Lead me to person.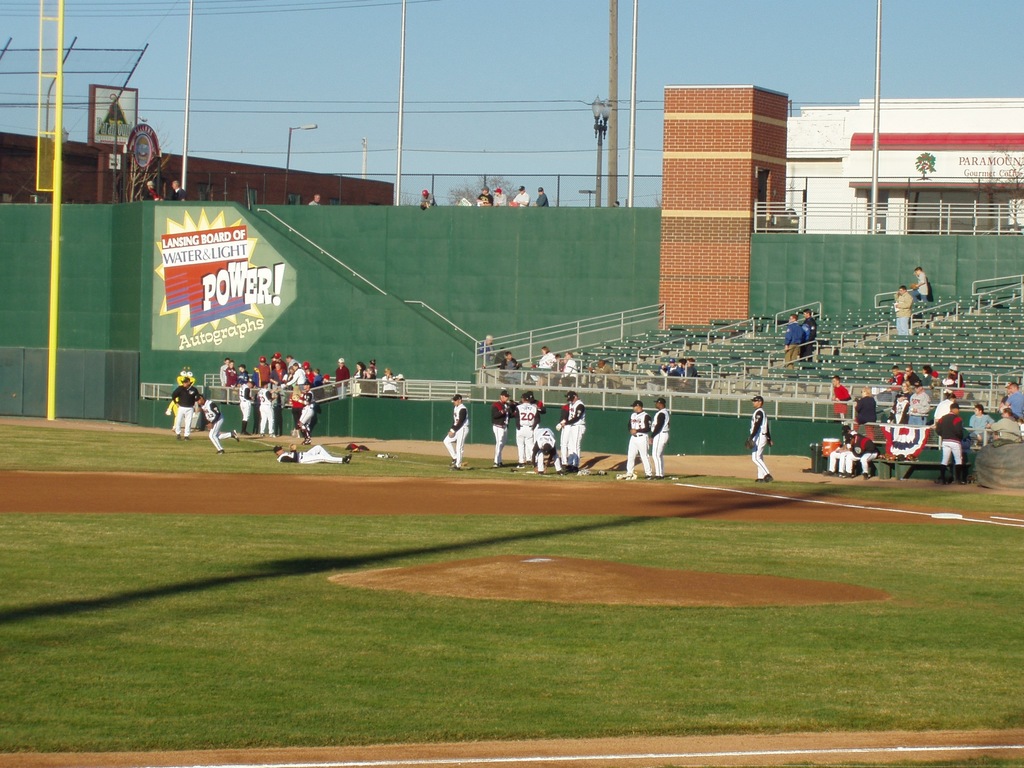
Lead to <bbox>526, 349, 562, 379</bbox>.
